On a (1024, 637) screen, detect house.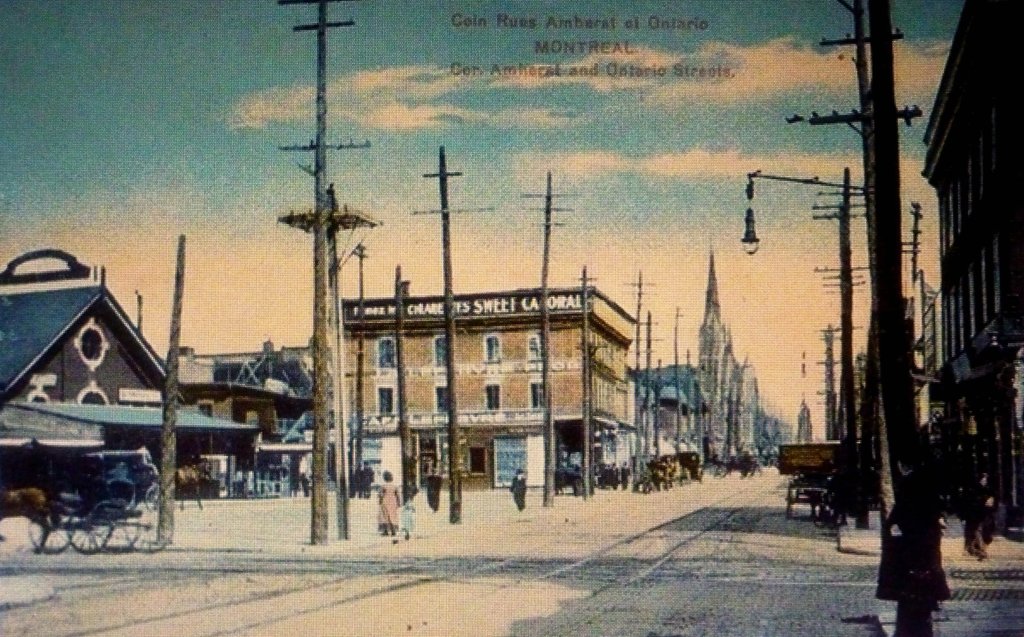
BBox(0, 249, 188, 526).
